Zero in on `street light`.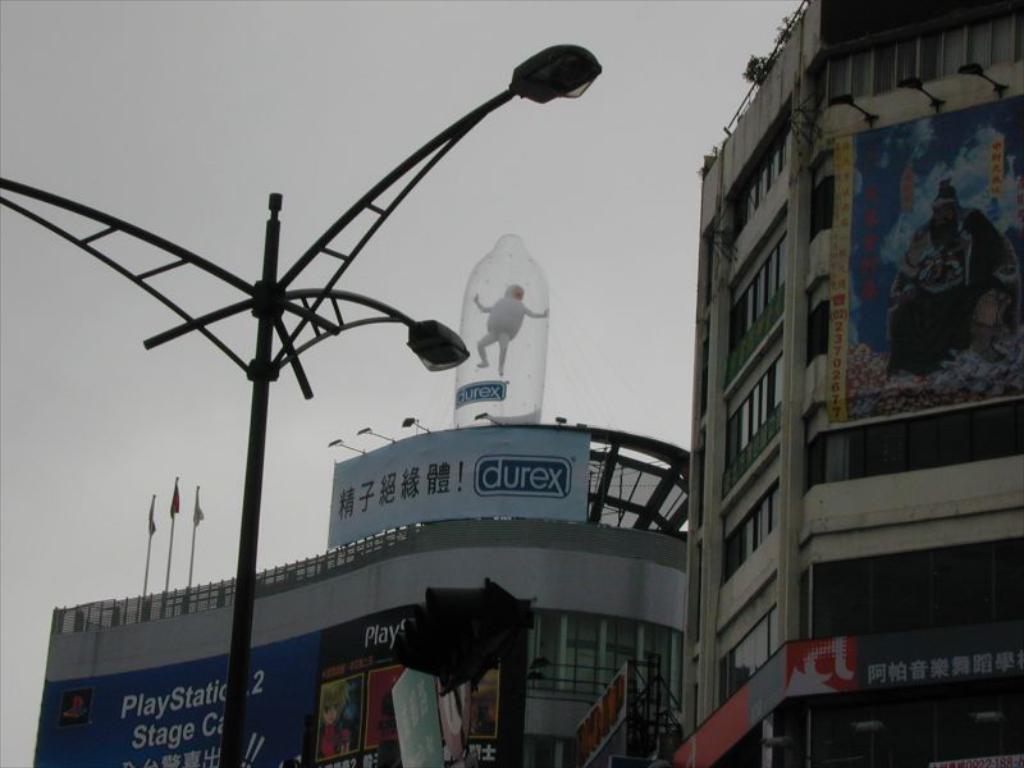
Zeroed in: bbox=(220, 45, 602, 767).
